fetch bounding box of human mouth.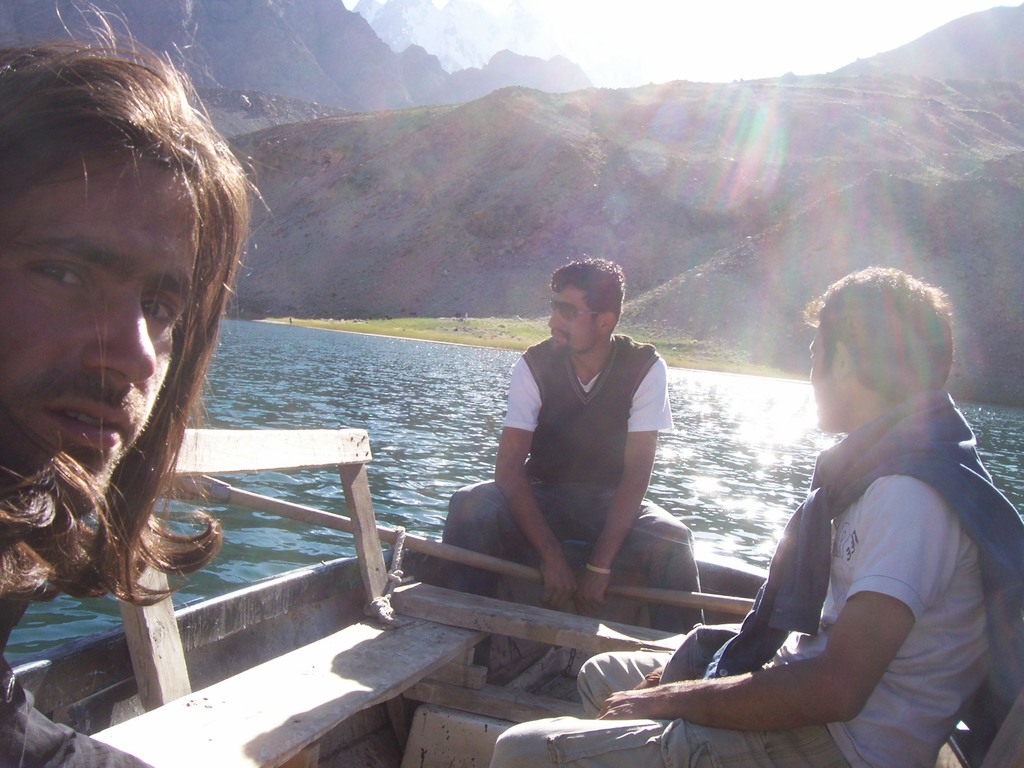
Bbox: crop(553, 331, 568, 342).
